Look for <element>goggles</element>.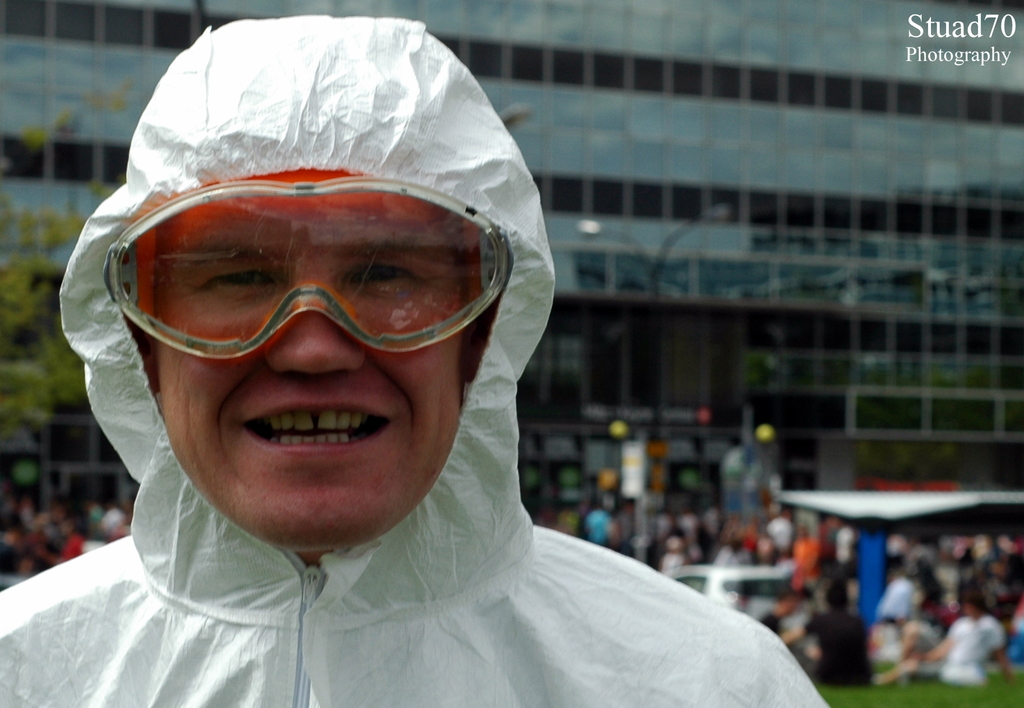
Found: 103/151/508/365.
